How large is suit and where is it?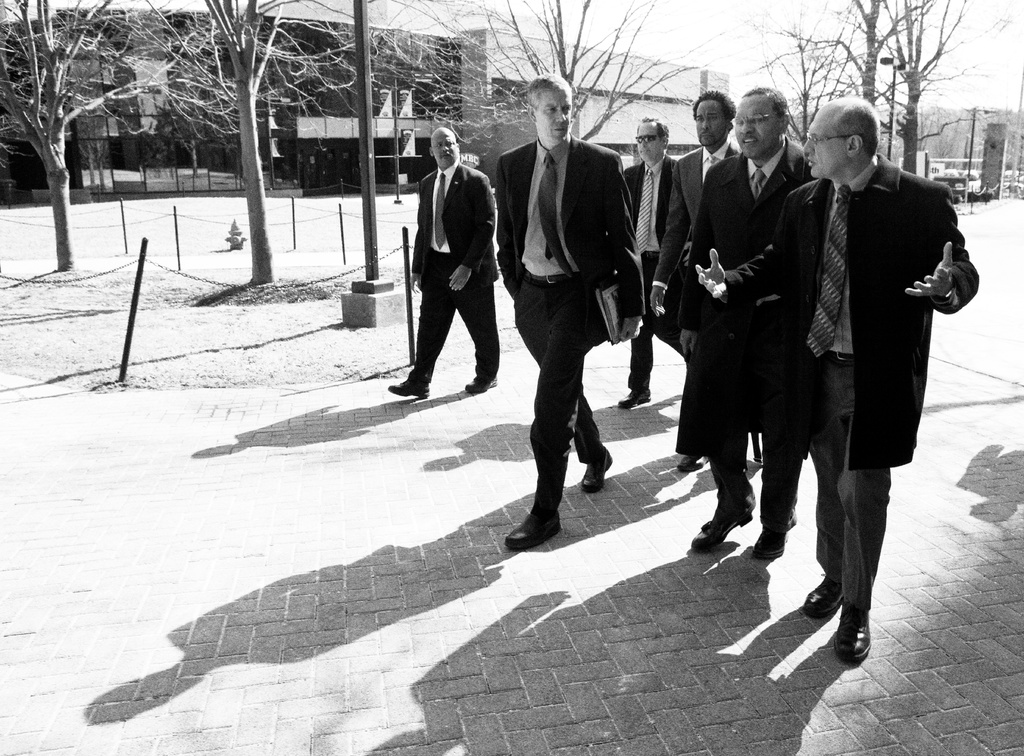
Bounding box: BBox(721, 156, 981, 608).
